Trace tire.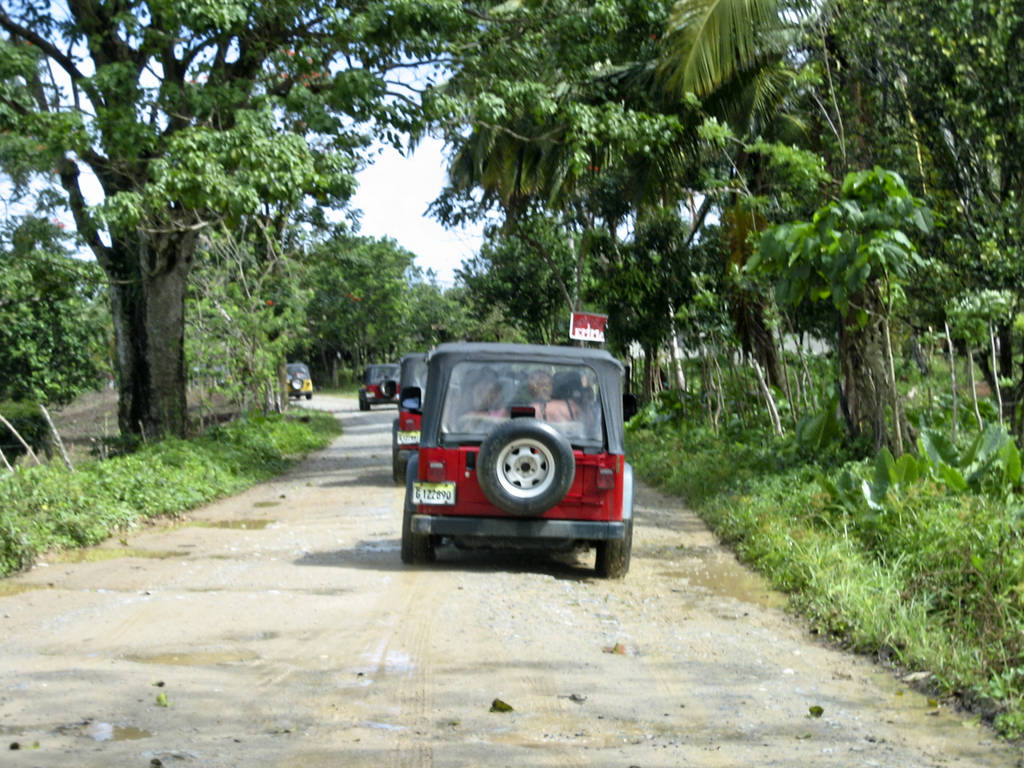
Traced to bbox=(305, 391, 312, 399).
